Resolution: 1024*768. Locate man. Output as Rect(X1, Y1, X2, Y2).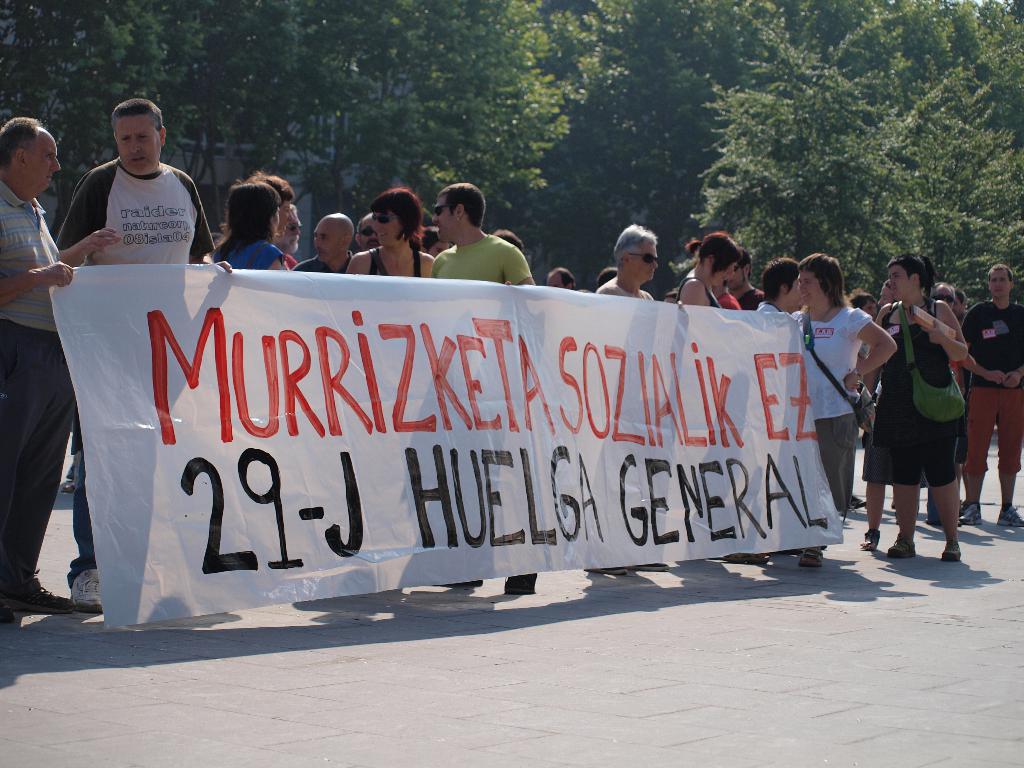
Rect(60, 98, 233, 612).
